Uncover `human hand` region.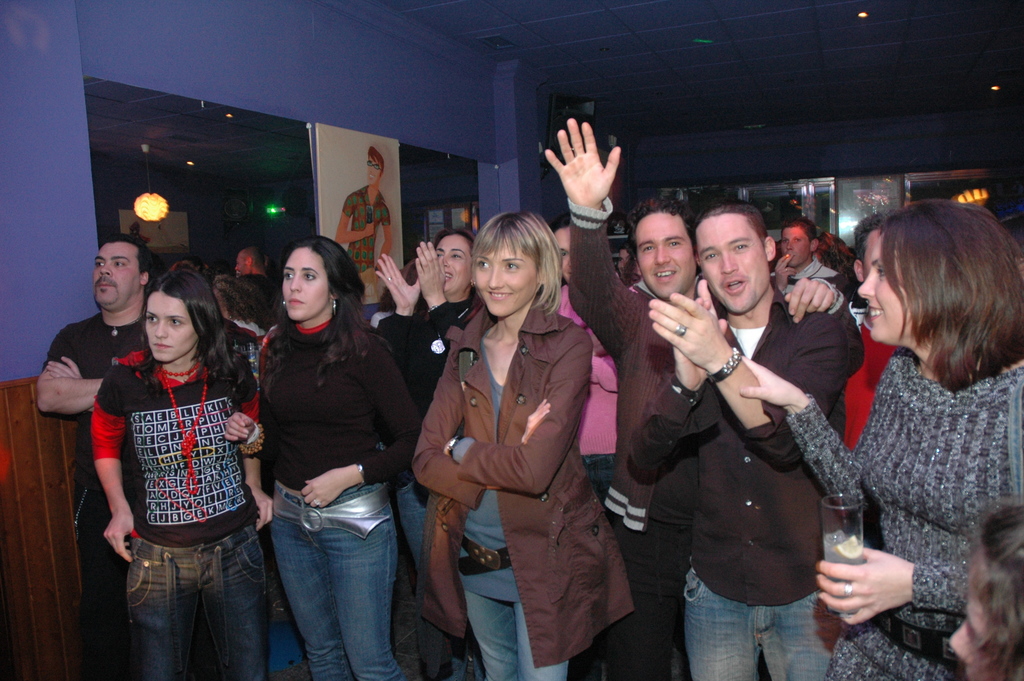
Uncovered: {"x1": 646, "y1": 272, "x2": 730, "y2": 375}.
